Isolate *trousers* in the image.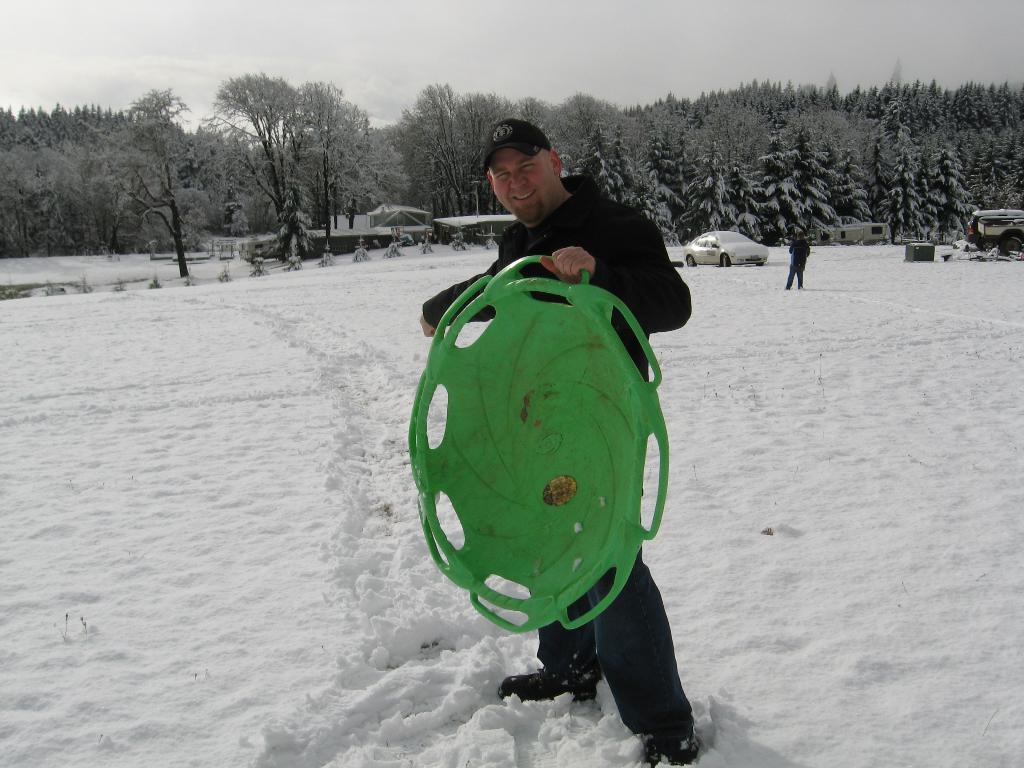
Isolated region: (534, 536, 698, 745).
